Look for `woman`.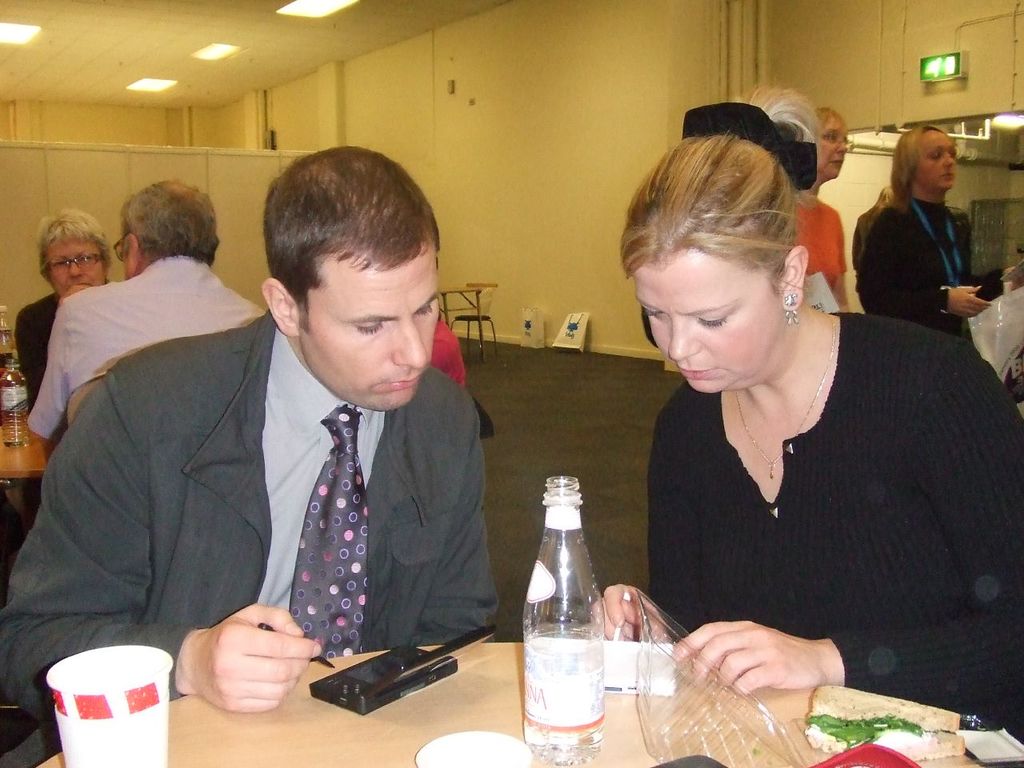
Found: 850, 126, 989, 345.
